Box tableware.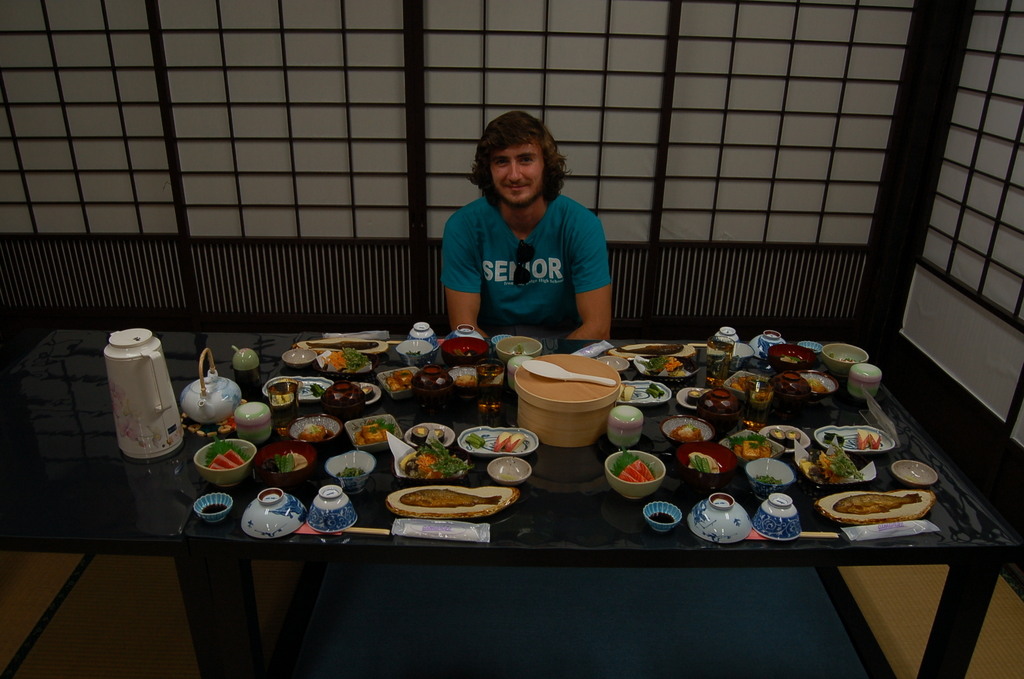
{"x1": 700, "y1": 387, "x2": 742, "y2": 438}.
